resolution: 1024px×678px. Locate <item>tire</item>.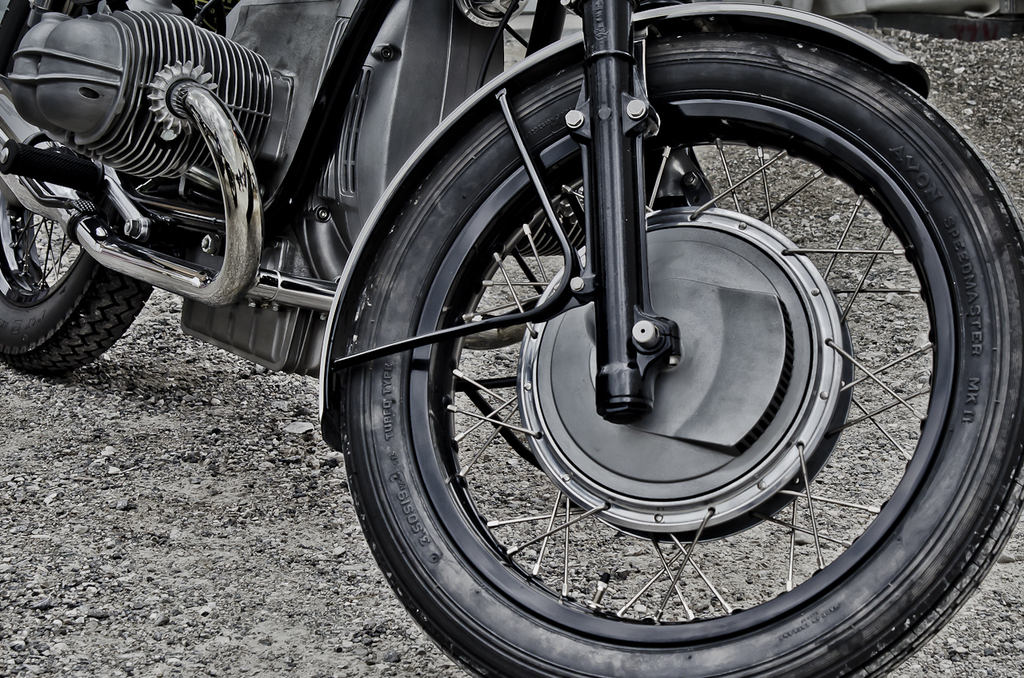
[335,34,1021,677].
